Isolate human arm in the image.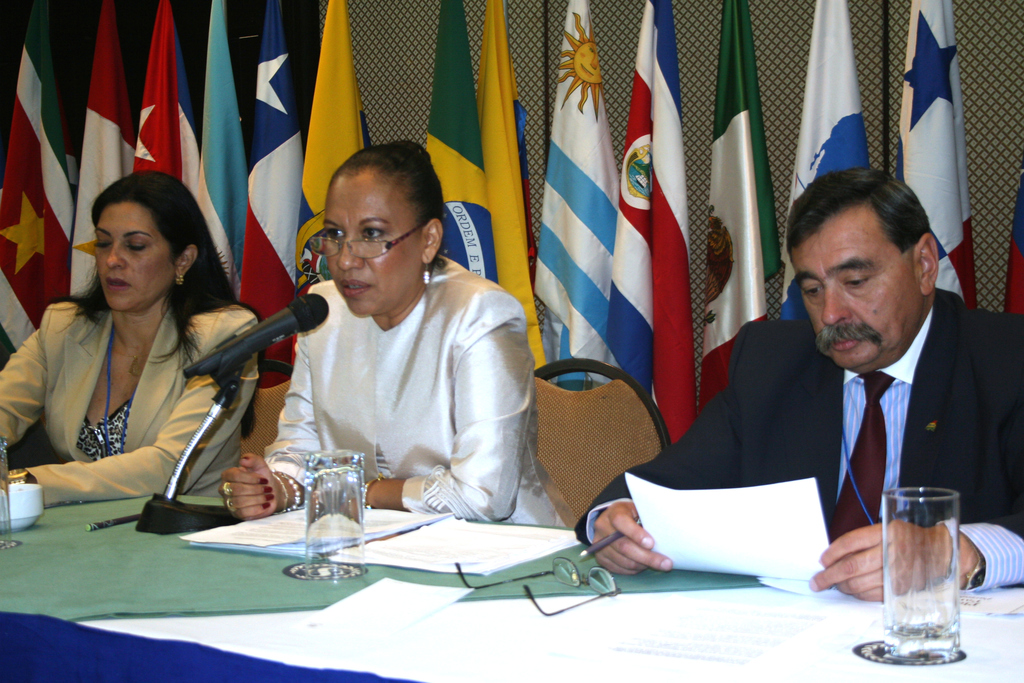
Isolated region: [x1=0, y1=302, x2=51, y2=465].
